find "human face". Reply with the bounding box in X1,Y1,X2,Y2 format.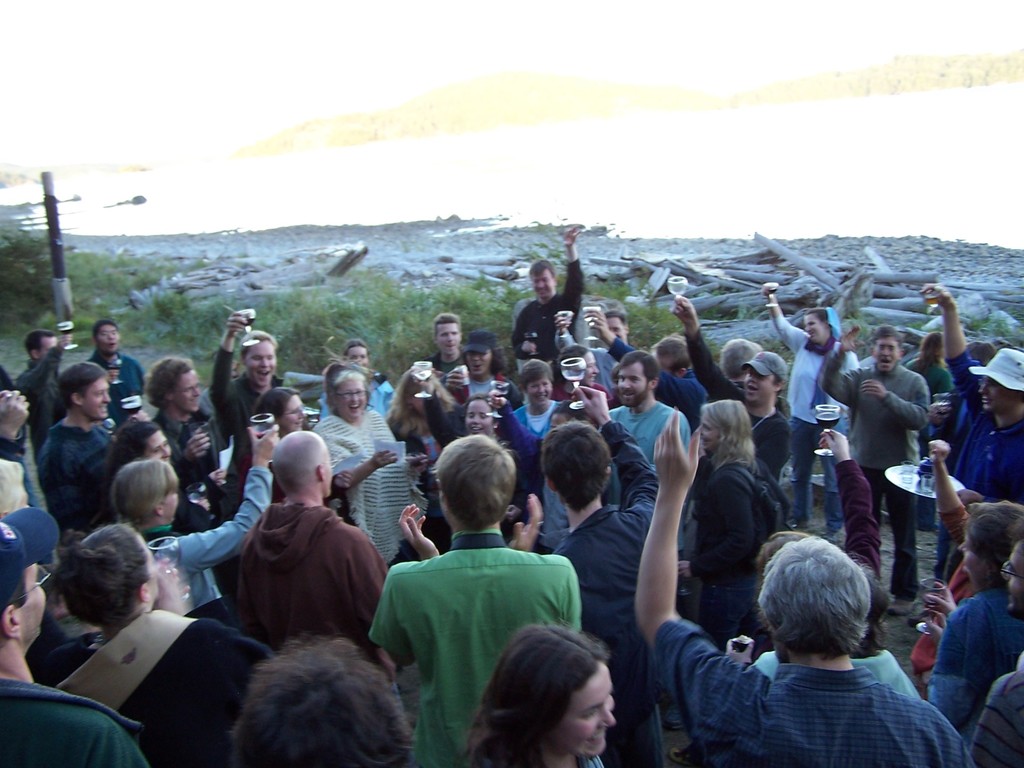
241,340,279,387.
